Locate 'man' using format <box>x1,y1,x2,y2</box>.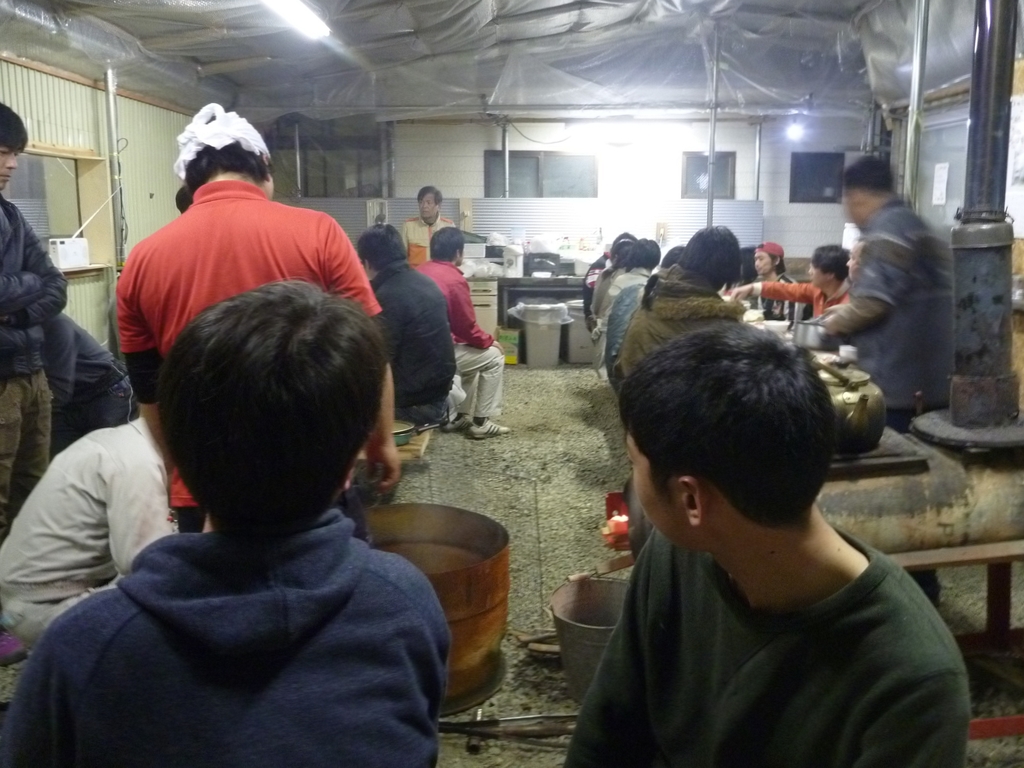
<box>600,241,658,361</box>.
